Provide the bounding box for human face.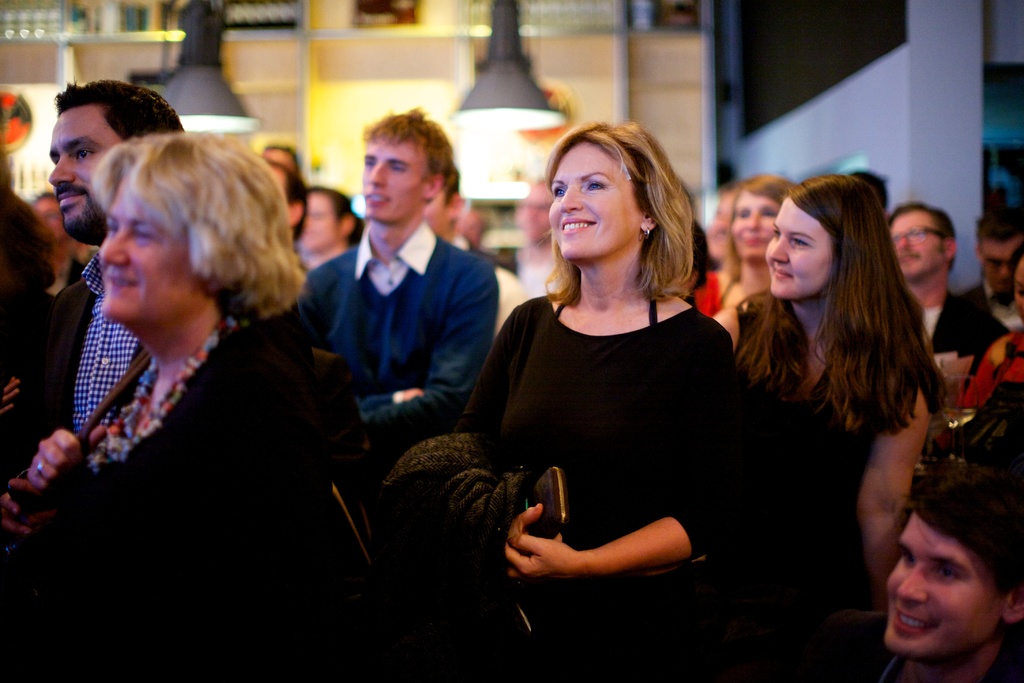
x1=362 y1=139 x2=431 y2=222.
